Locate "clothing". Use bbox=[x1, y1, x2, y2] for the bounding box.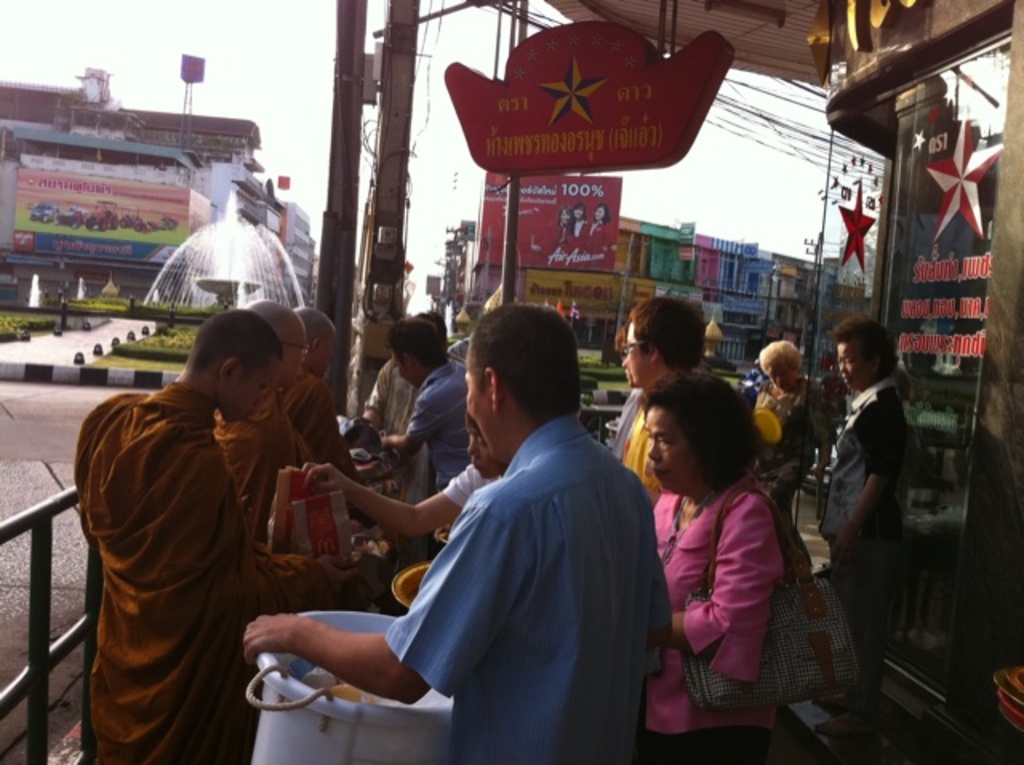
bbox=[411, 363, 469, 490].
